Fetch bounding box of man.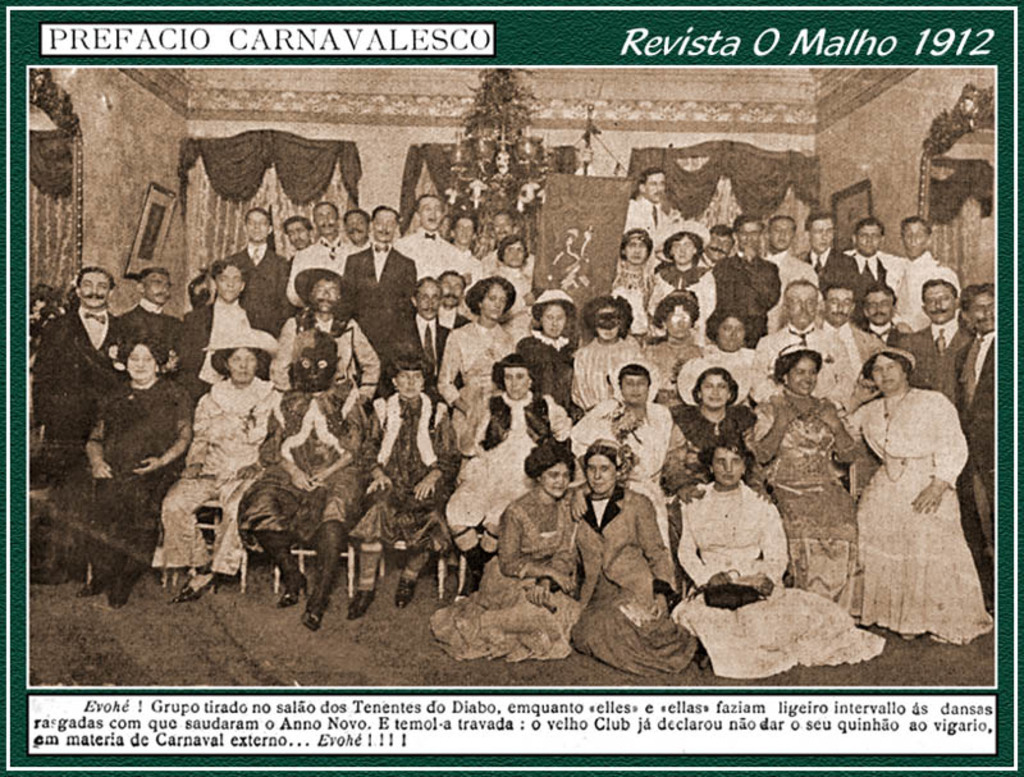
Bbox: BBox(806, 279, 886, 367).
